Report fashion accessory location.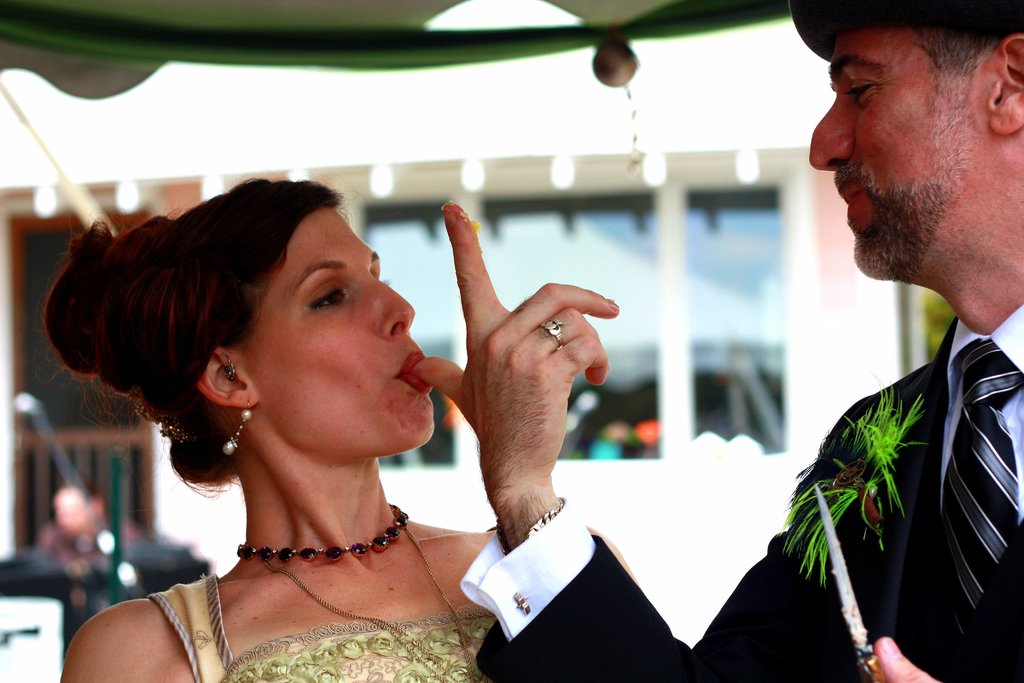
Report: (left=950, top=342, right=1018, bottom=643).
